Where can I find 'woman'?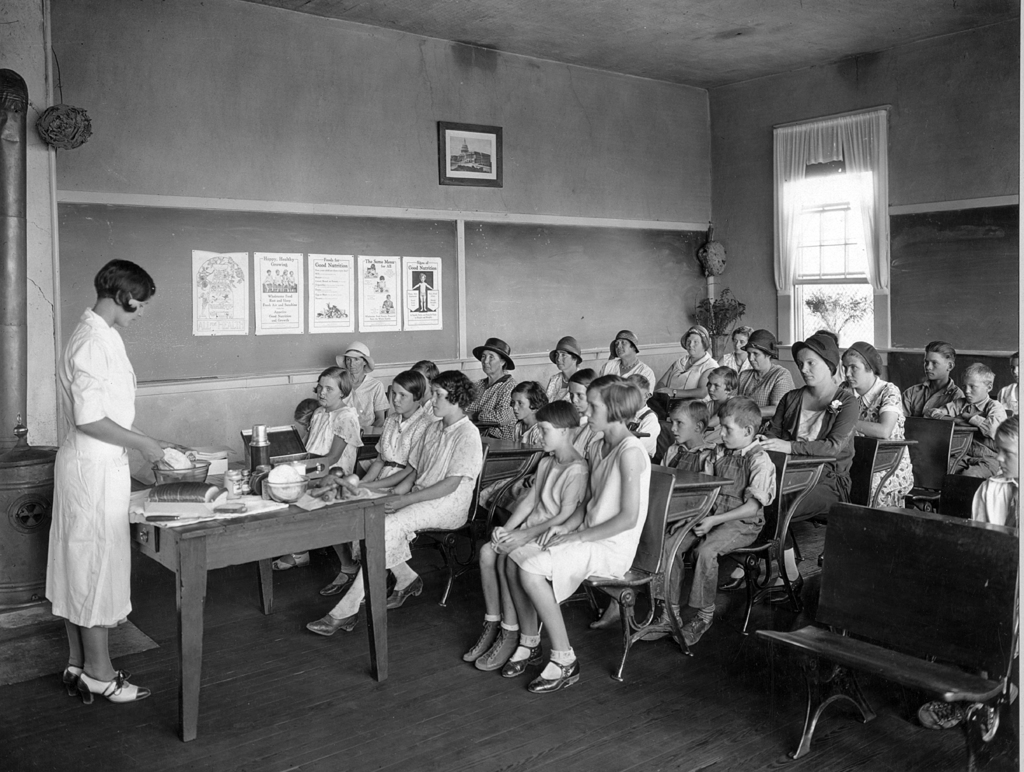
You can find it at 35,247,167,708.
